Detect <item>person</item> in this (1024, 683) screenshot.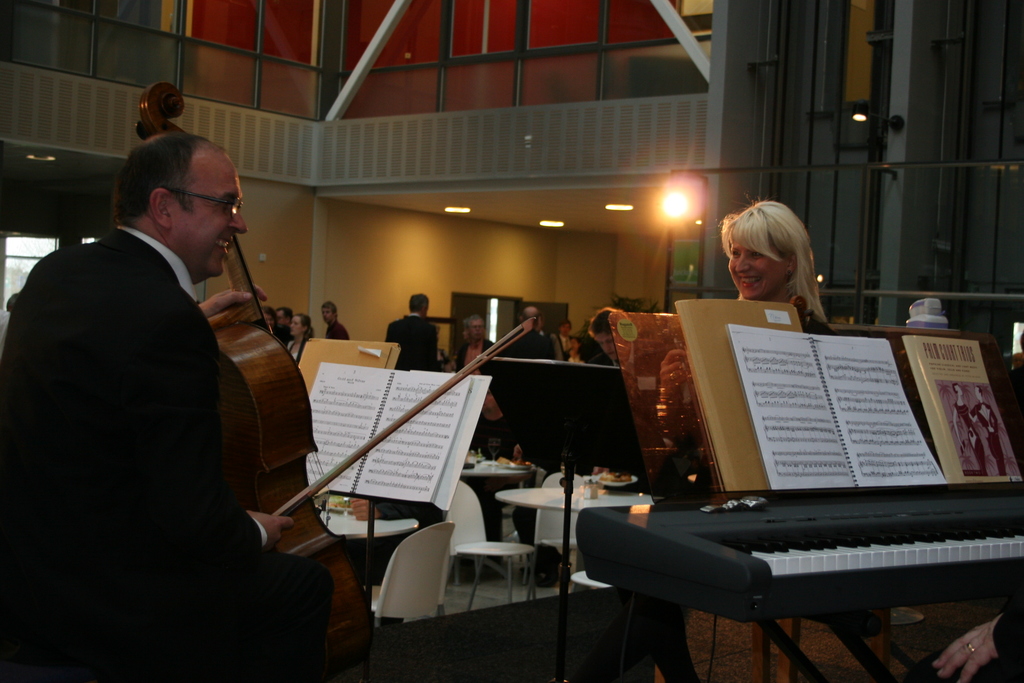
Detection: 0,131,338,682.
